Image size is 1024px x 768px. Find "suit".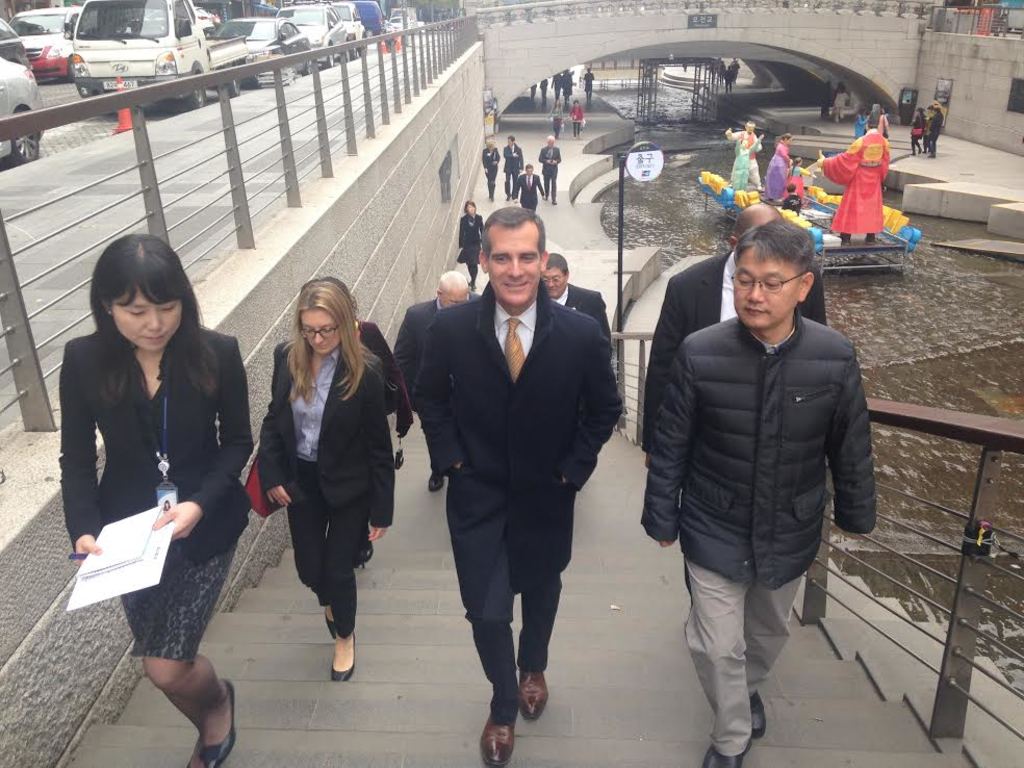
BBox(408, 279, 624, 719).
